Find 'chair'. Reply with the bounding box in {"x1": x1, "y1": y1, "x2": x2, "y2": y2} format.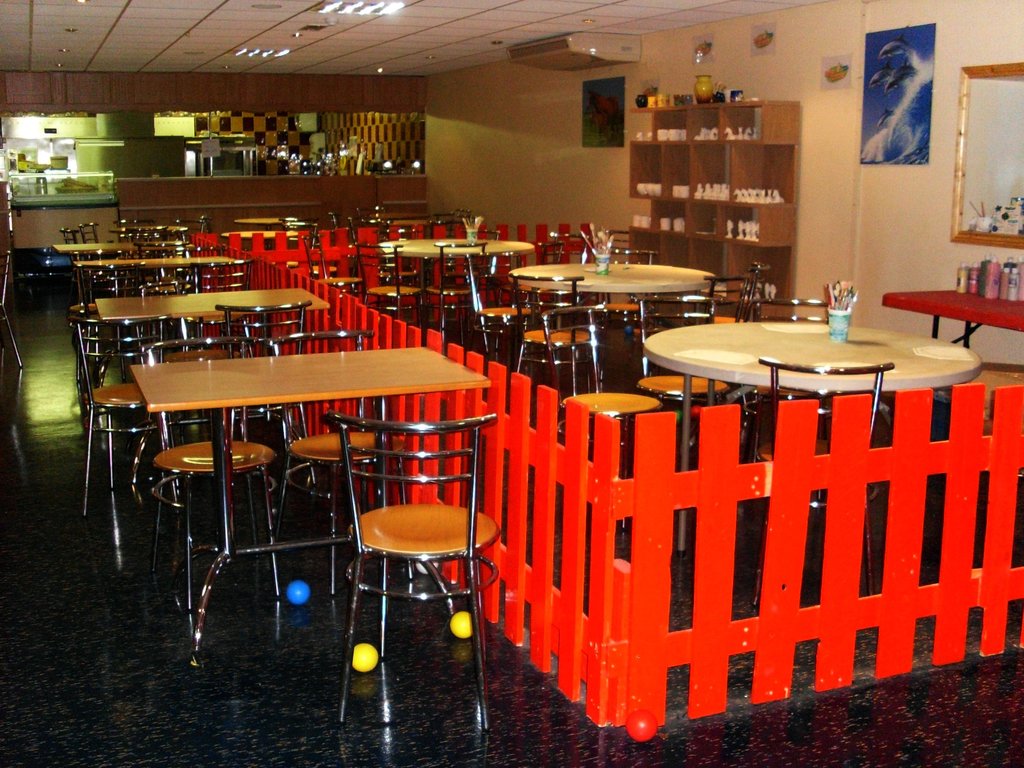
{"x1": 76, "y1": 223, "x2": 116, "y2": 269}.
